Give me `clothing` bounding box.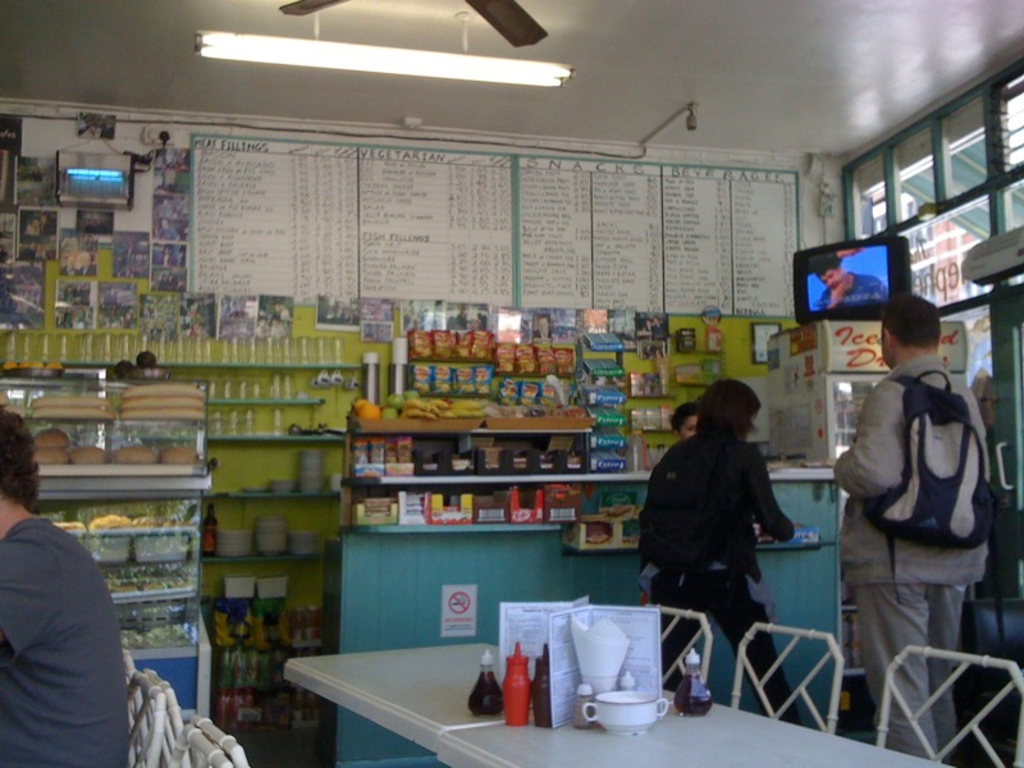
1:518:136:767.
